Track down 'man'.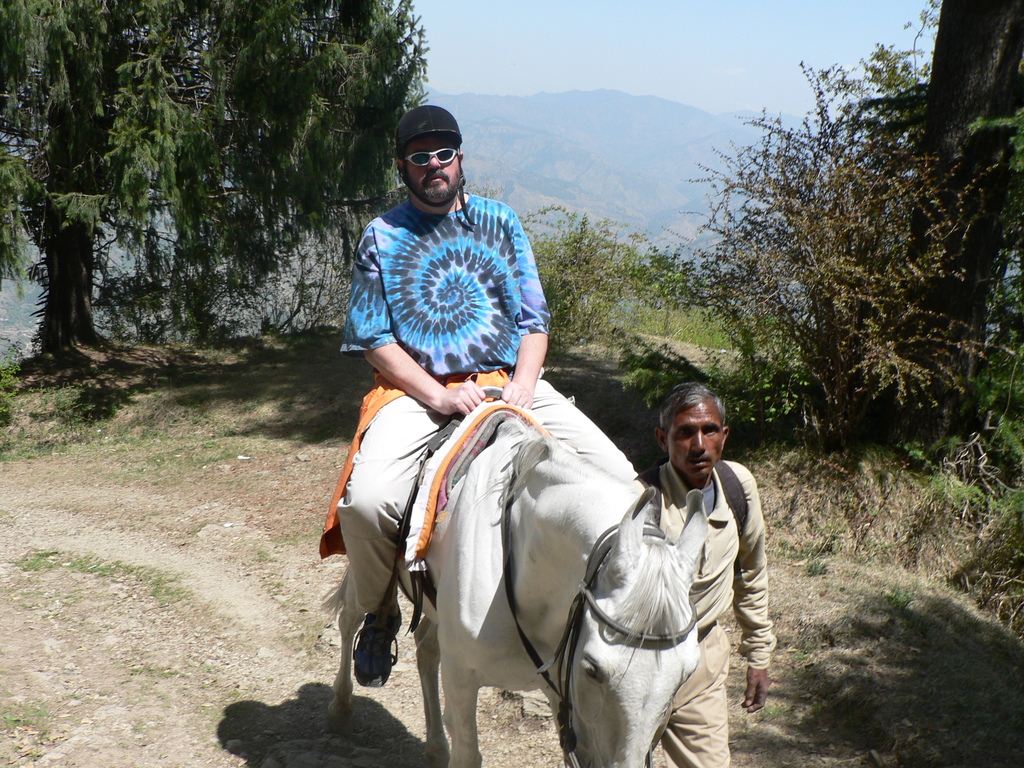
Tracked to {"x1": 628, "y1": 379, "x2": 769, "y2": 767}.
